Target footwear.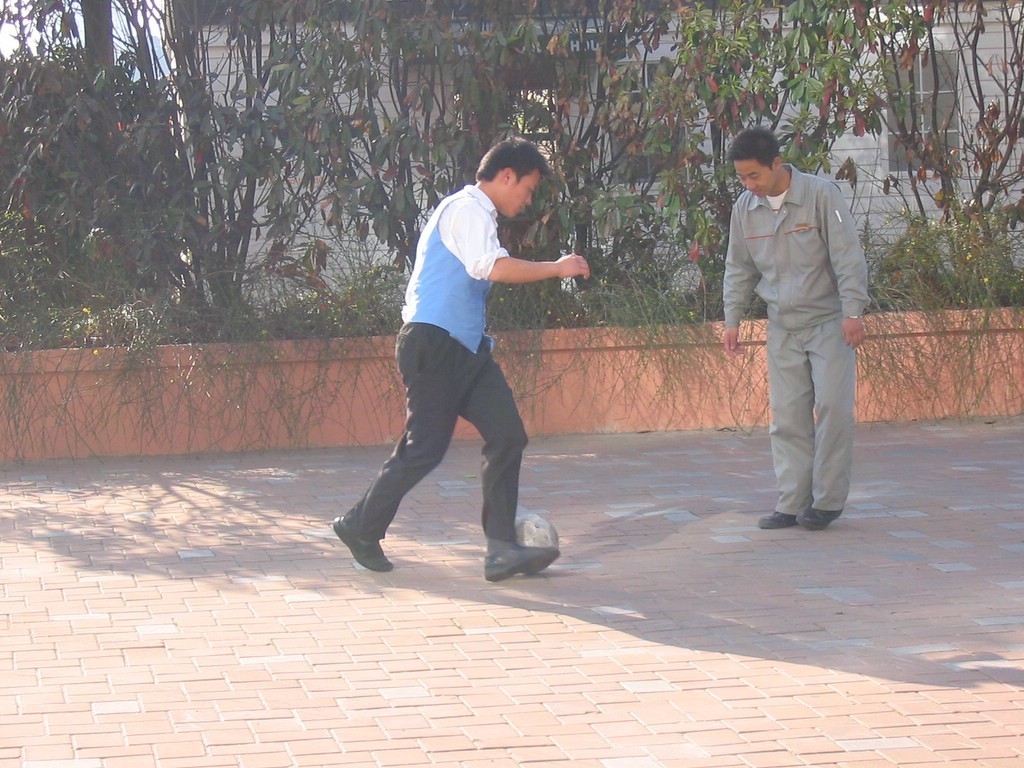
Target region: locate(329, 515, 393, 573).
